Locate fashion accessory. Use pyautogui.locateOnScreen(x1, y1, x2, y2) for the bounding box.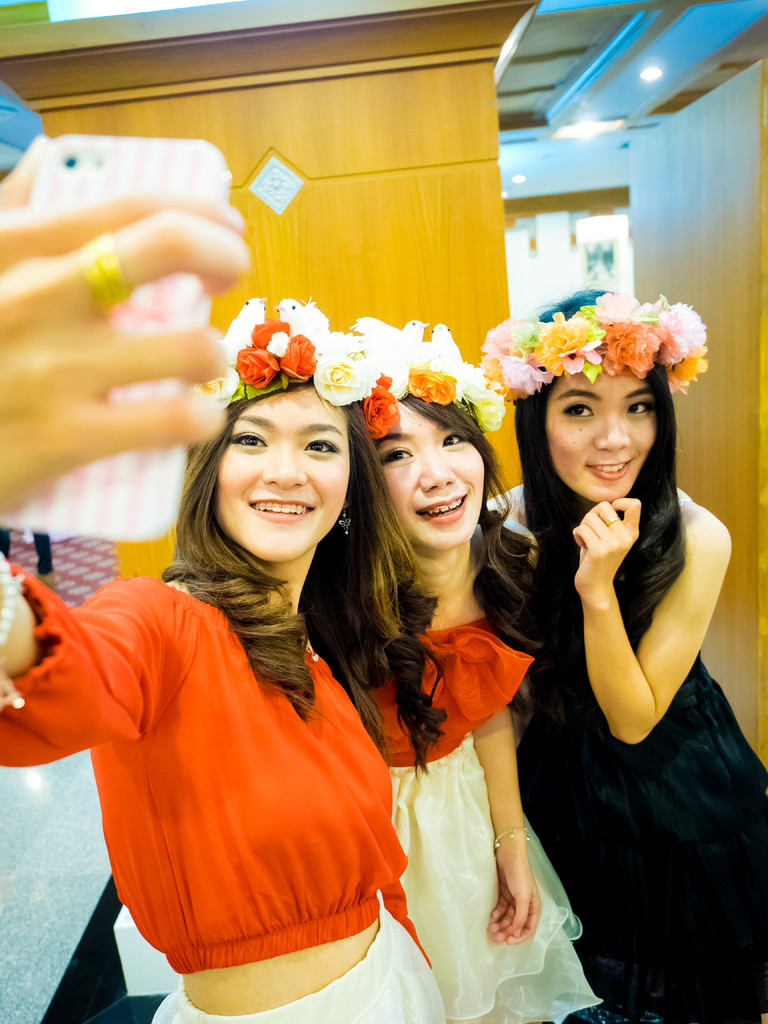
pyautogui.locateOnScreen(198, 295, 380, 405).
